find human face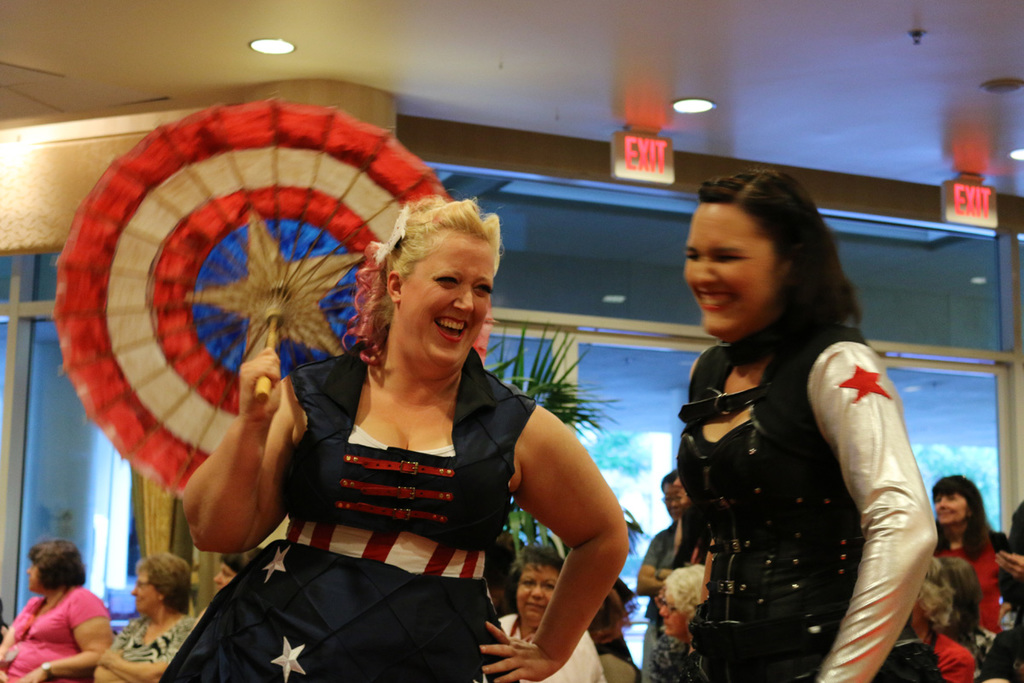
(515,561,558,629)
